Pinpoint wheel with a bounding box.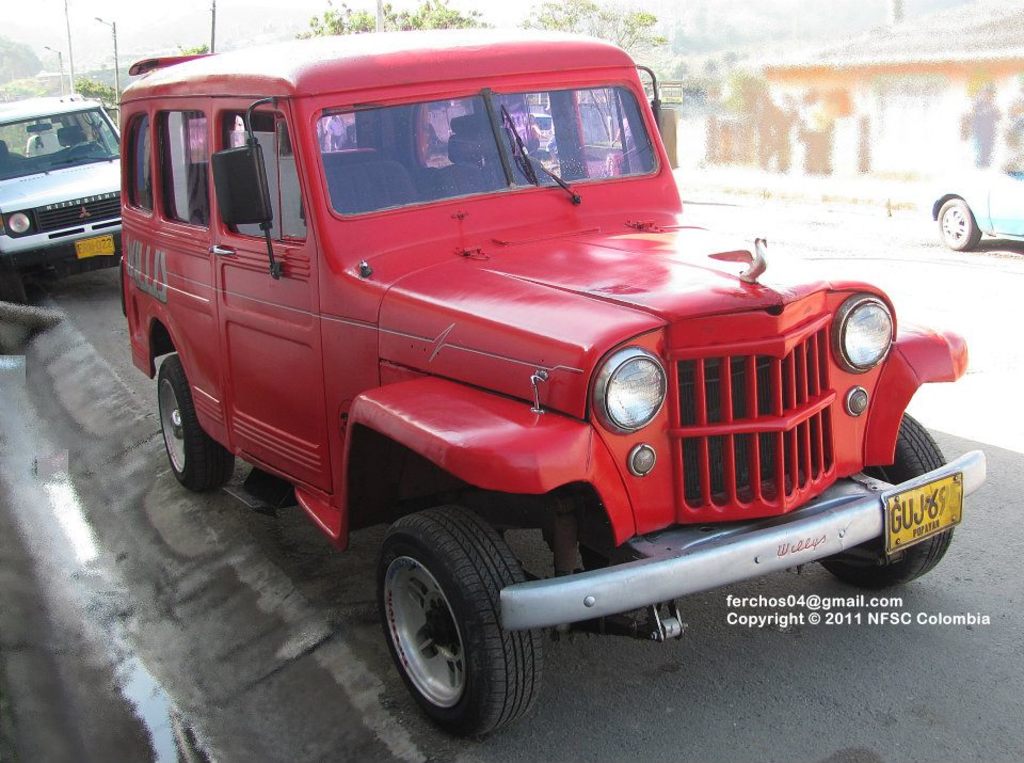
[821, 412, 954, 590].
